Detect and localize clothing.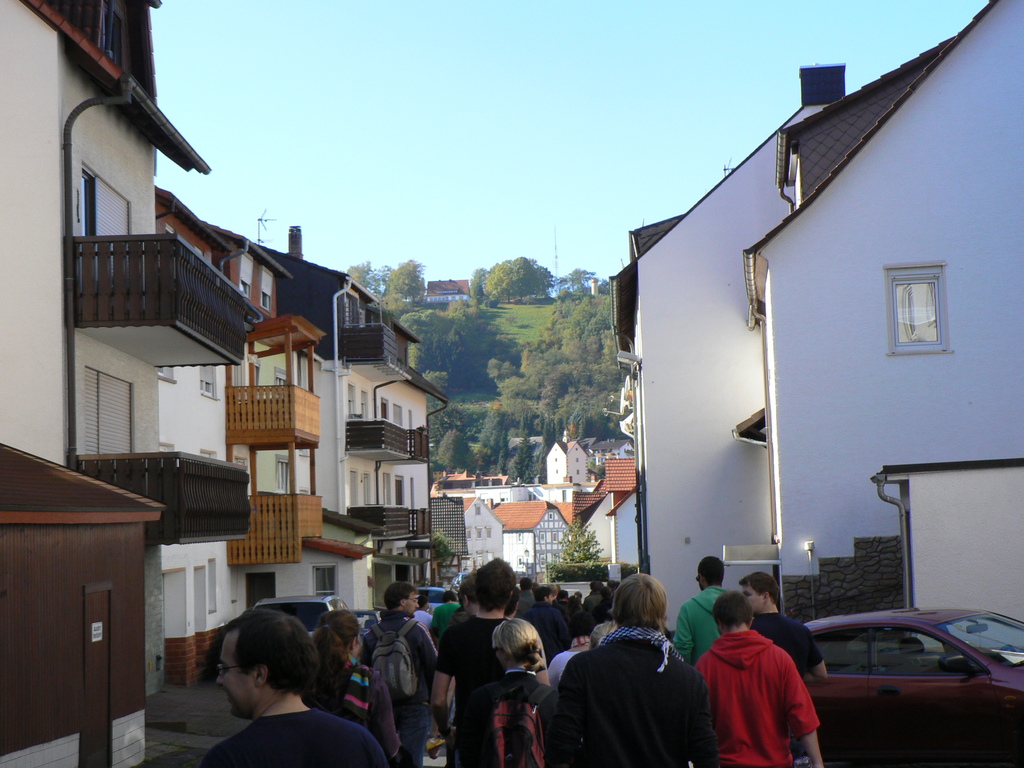
Localized at Rect(520, 596, 572, 660).
